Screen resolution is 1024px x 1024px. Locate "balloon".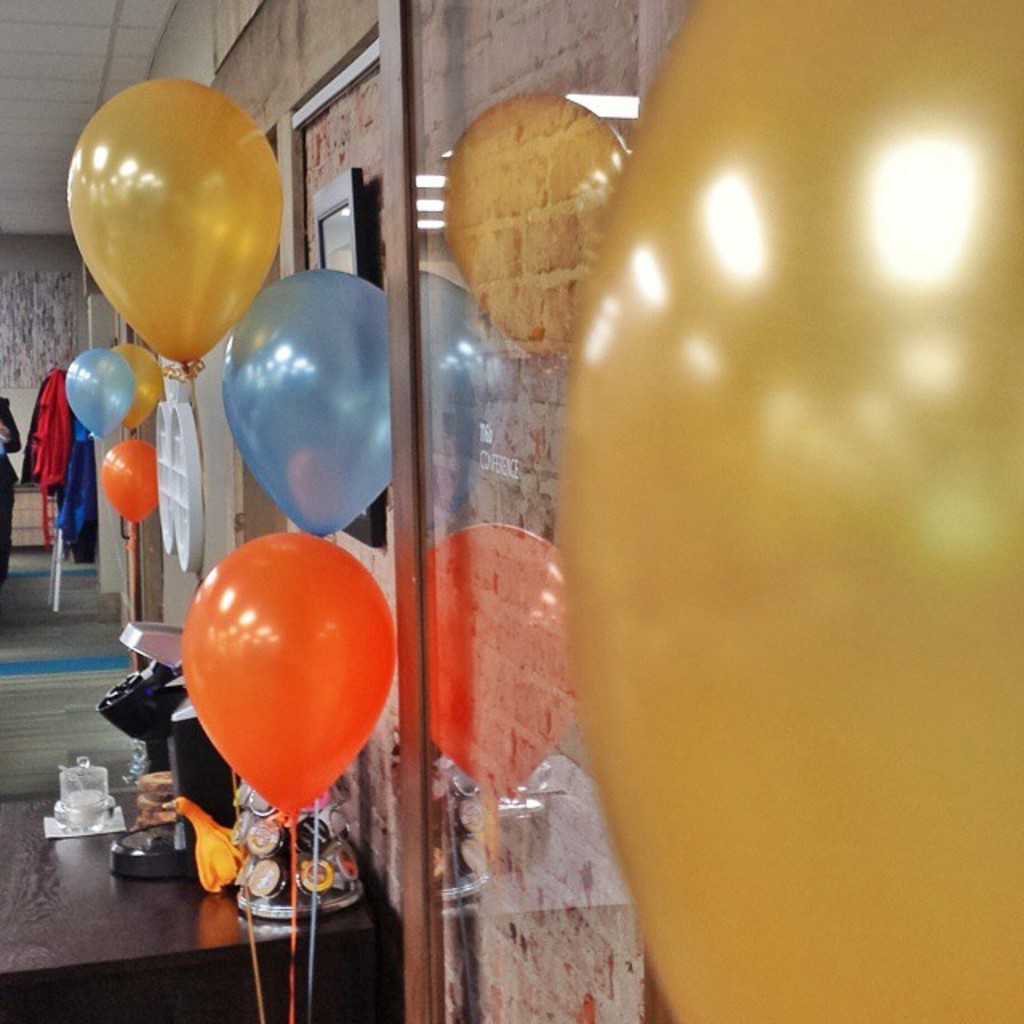
Rect(99, 437, 165, 523).
